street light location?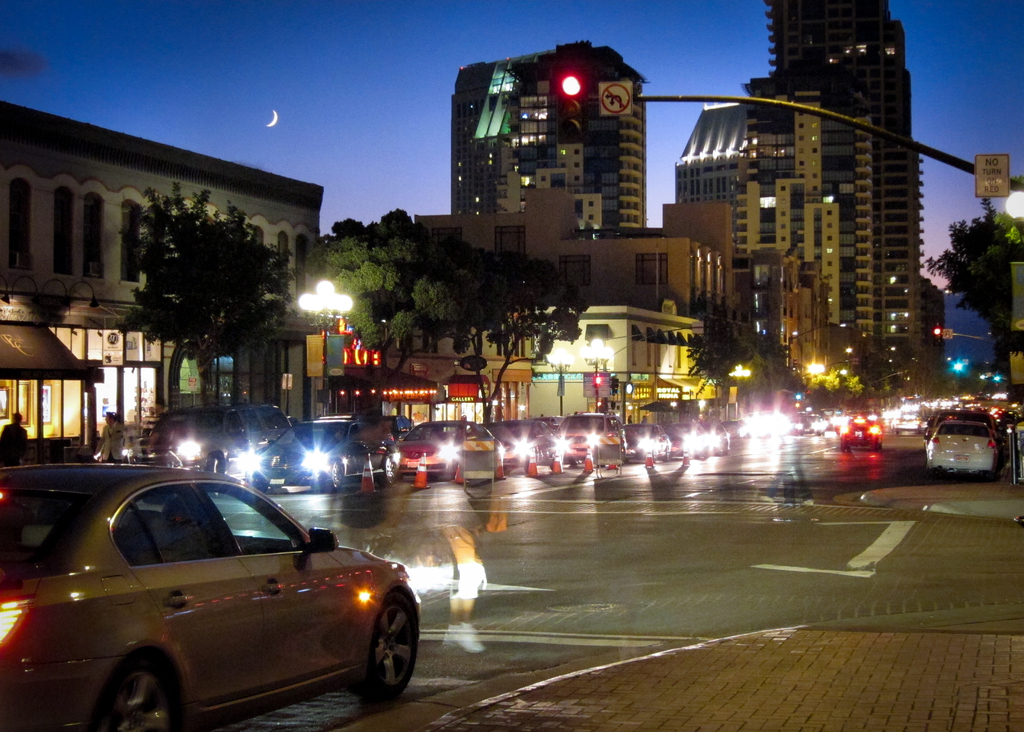
546,347,578,414
